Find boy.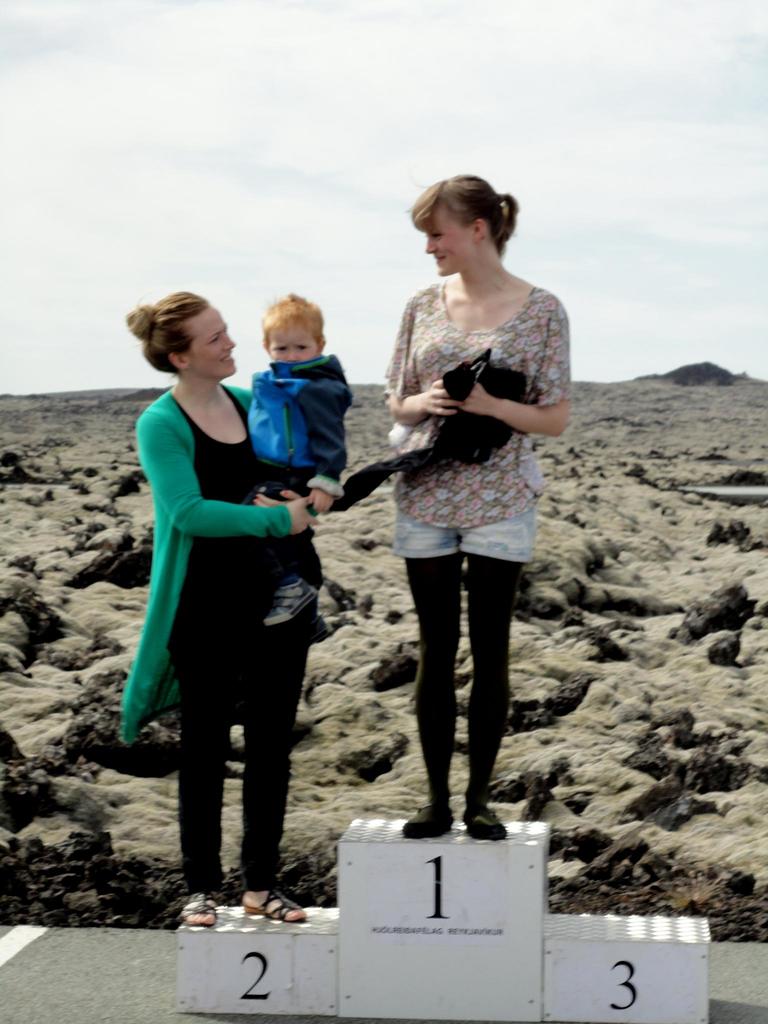
(x1=244, y1=284, x2=349, y2=627).
